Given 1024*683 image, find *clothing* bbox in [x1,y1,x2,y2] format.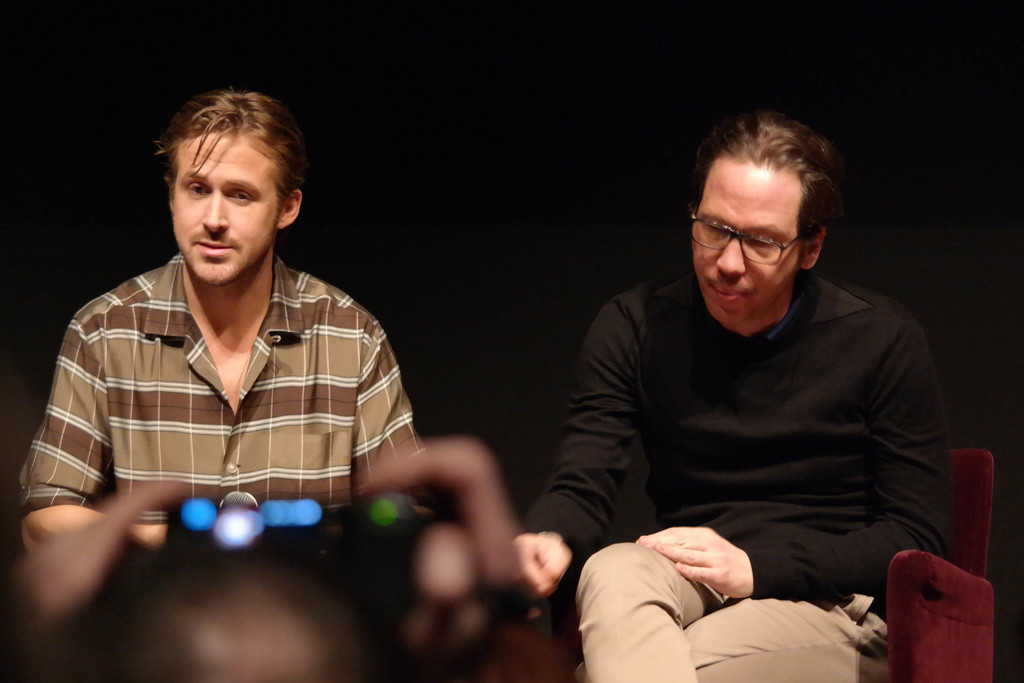
[522,268,961,682].
